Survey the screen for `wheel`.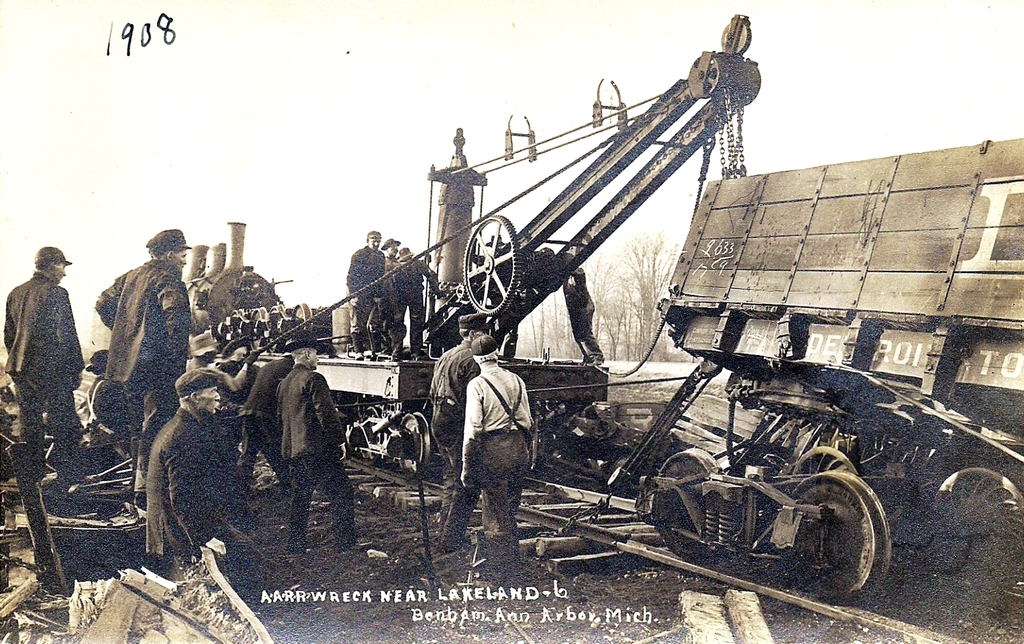
Survey found: detection(462, 210, 521, 316).
